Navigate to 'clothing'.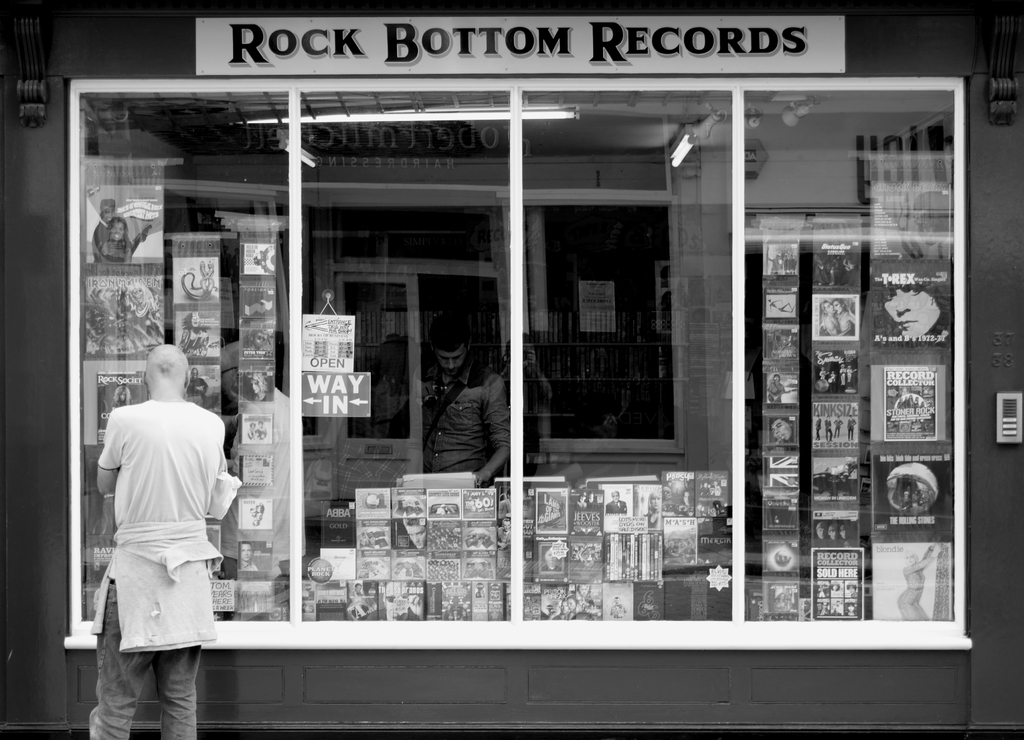
Navigation target: [92,376,233,698].
